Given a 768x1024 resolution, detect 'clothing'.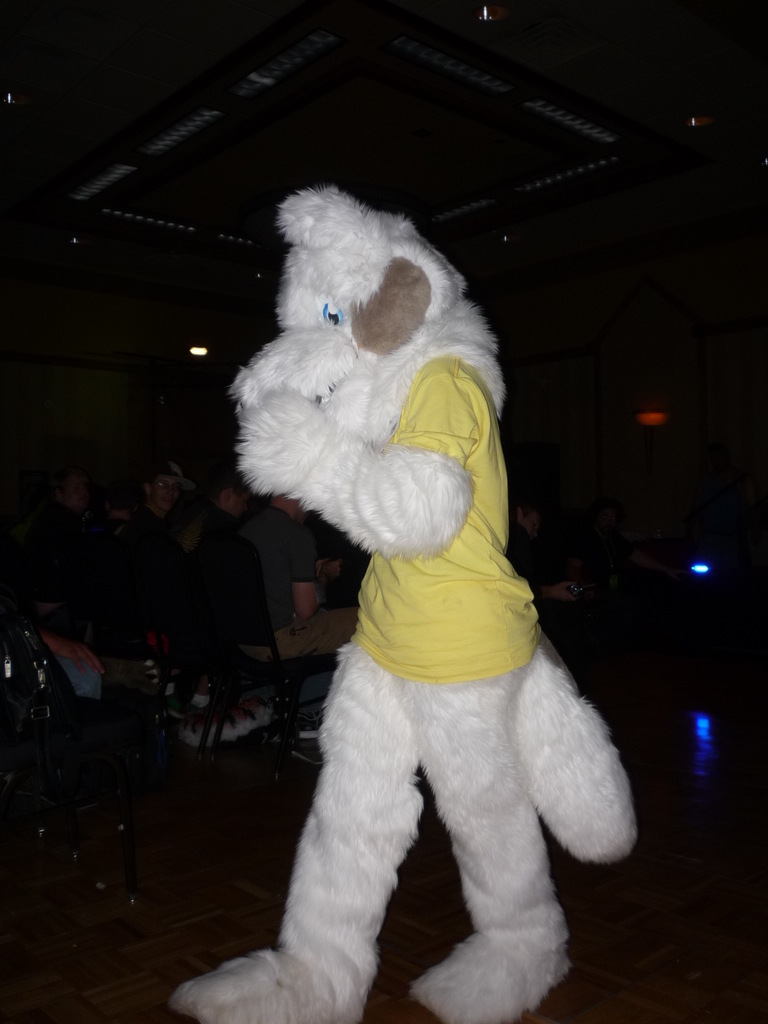
bbox=[349, 353, 550, 668].
